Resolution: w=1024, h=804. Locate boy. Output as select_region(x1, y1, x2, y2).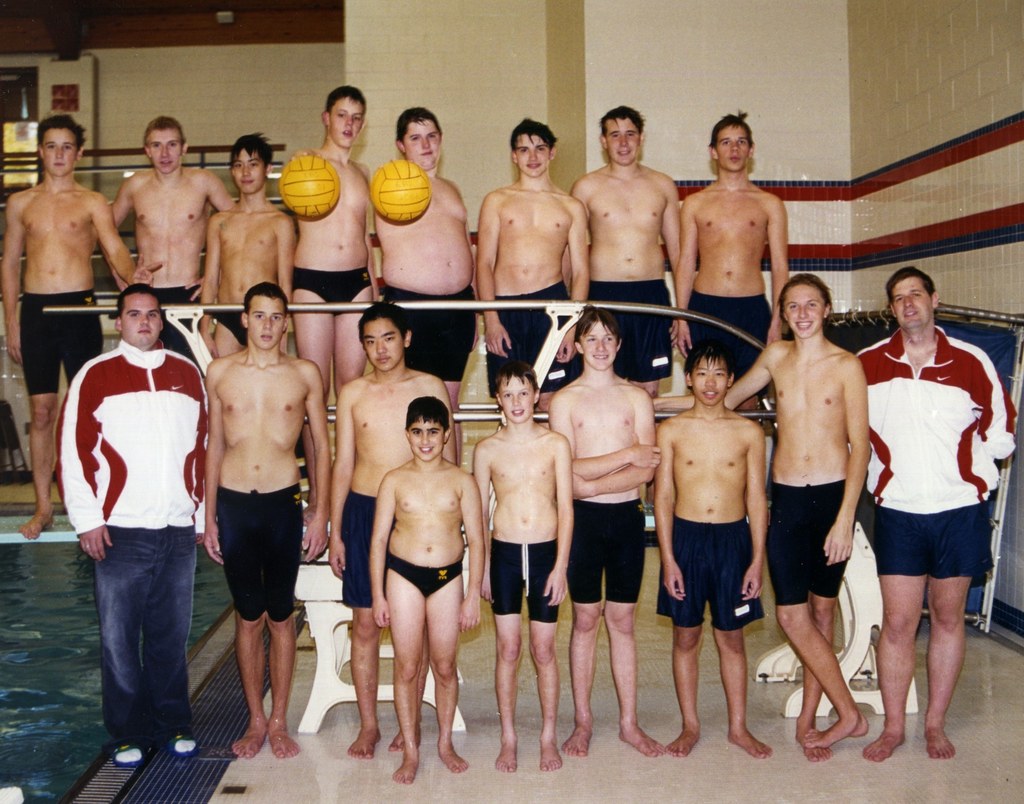
select_region(554, 308, 671, 764).
